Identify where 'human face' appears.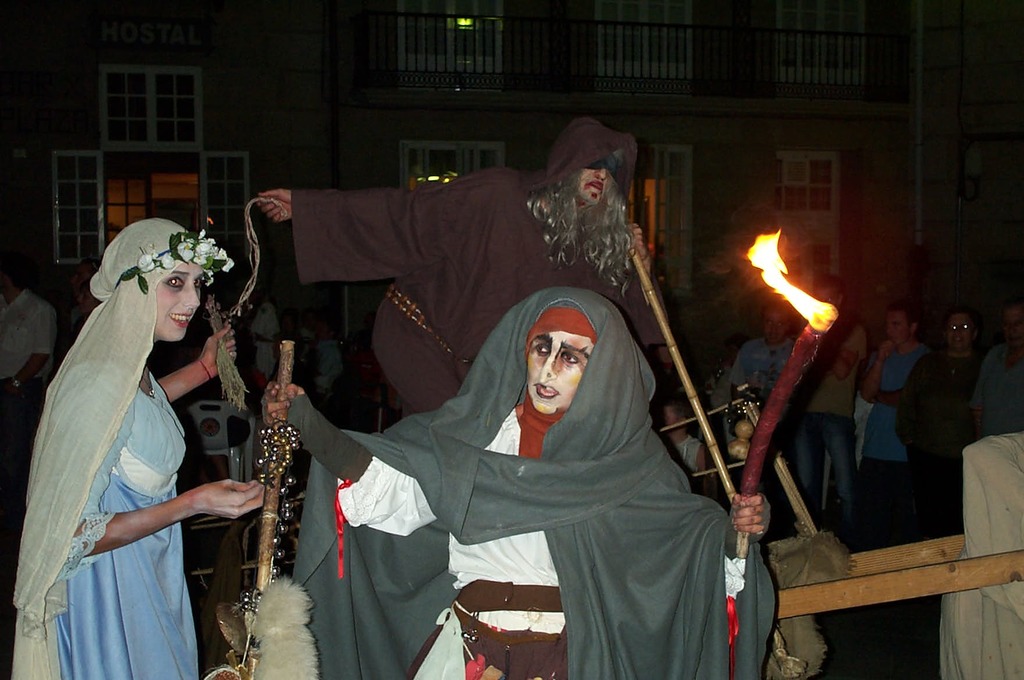
Appears at select_region(945, 317, 973, 349).
